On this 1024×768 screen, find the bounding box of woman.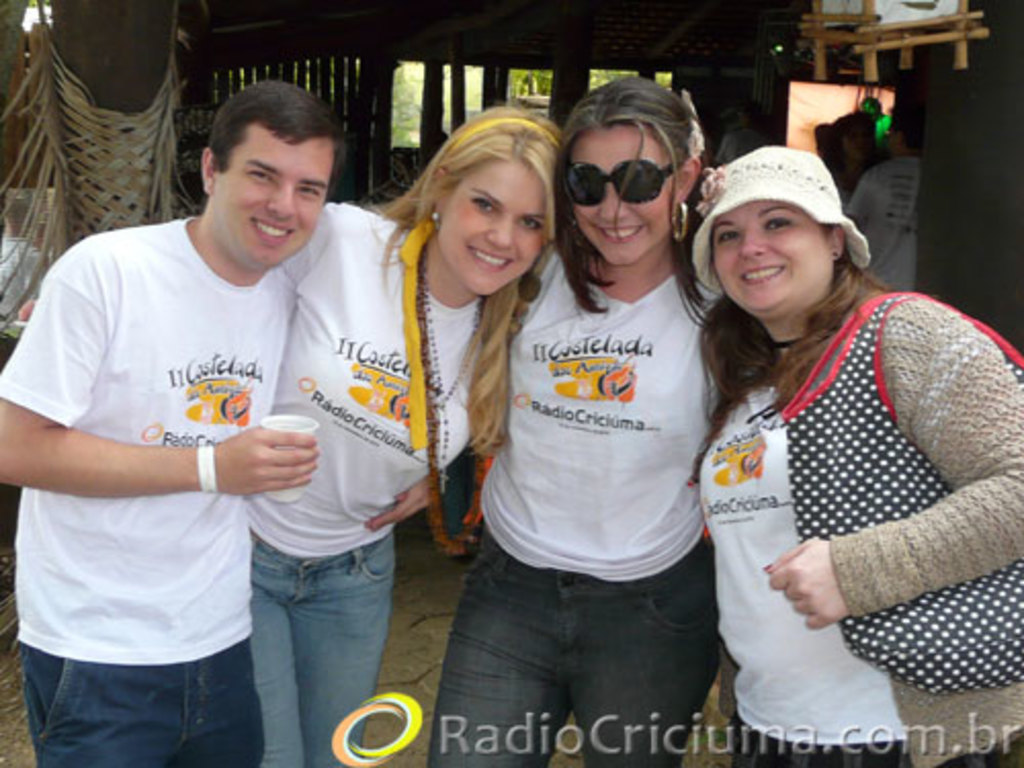
Bounding box: bbox=[274, 111, 535, 766].
